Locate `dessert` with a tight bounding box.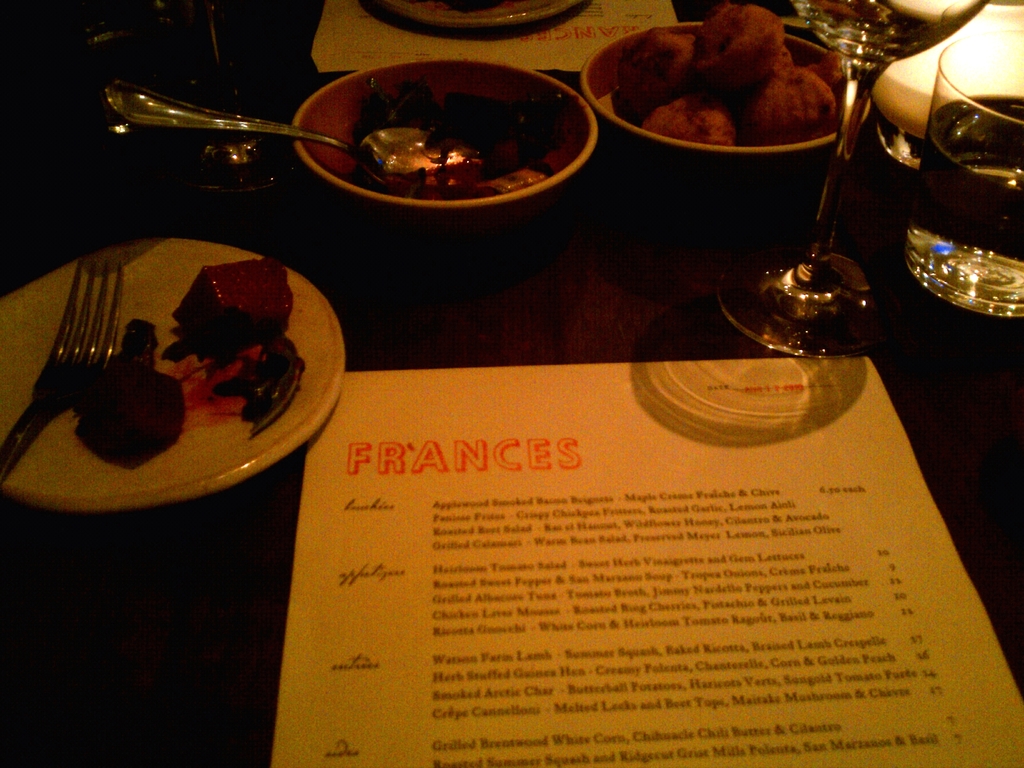
[614, 8, 838, 143].
